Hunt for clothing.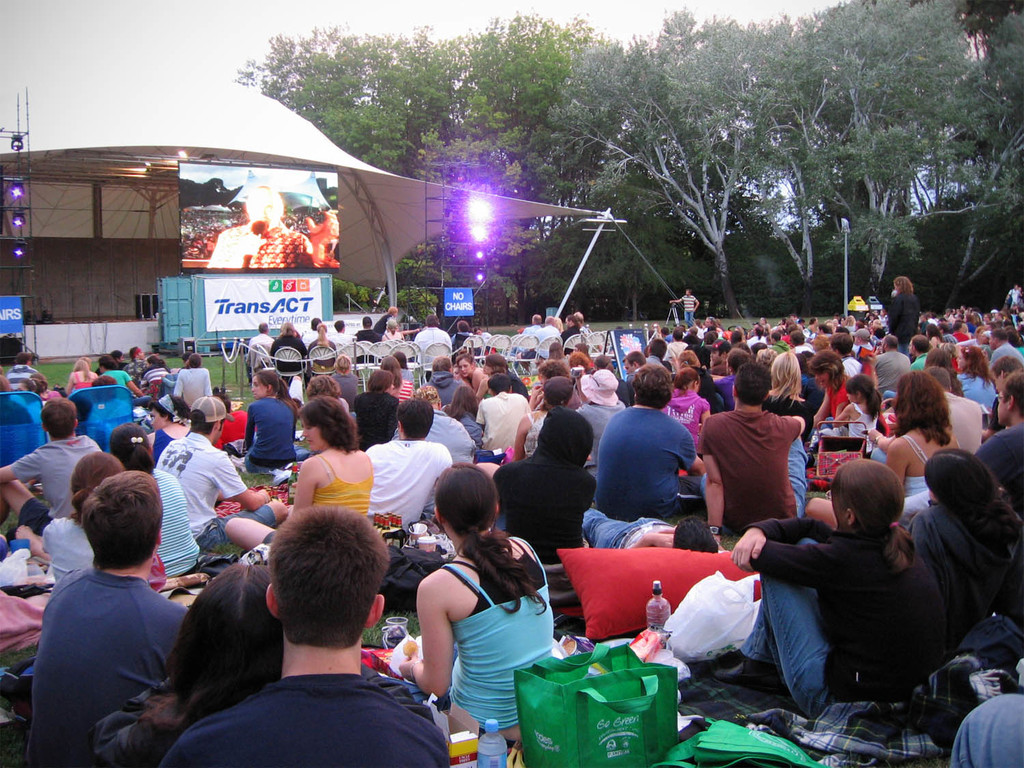
Hunted down at left=709, top=392, right=810, bottom=543.
